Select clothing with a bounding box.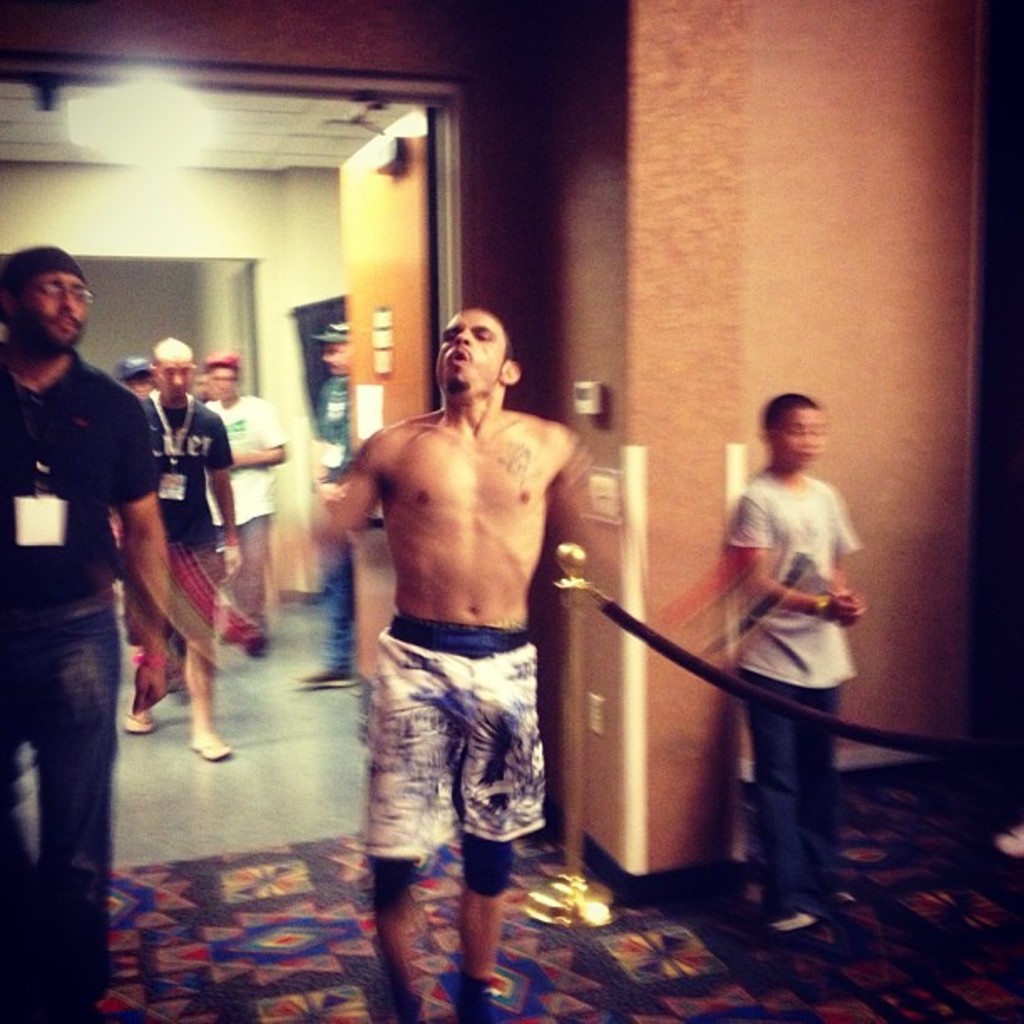
{"left": 202, "top": 390, "right": 283, "bottom": 634}.
